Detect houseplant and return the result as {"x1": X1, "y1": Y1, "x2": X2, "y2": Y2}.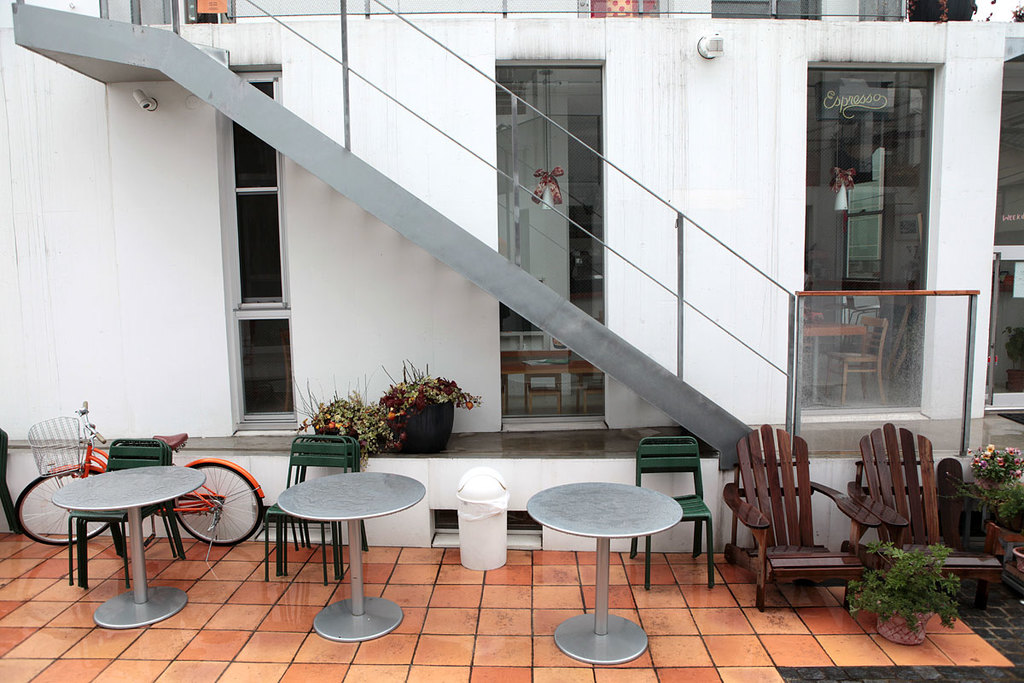
{"x1": 982, "y1": 476, "x2": 1023, "y2": 560}.
